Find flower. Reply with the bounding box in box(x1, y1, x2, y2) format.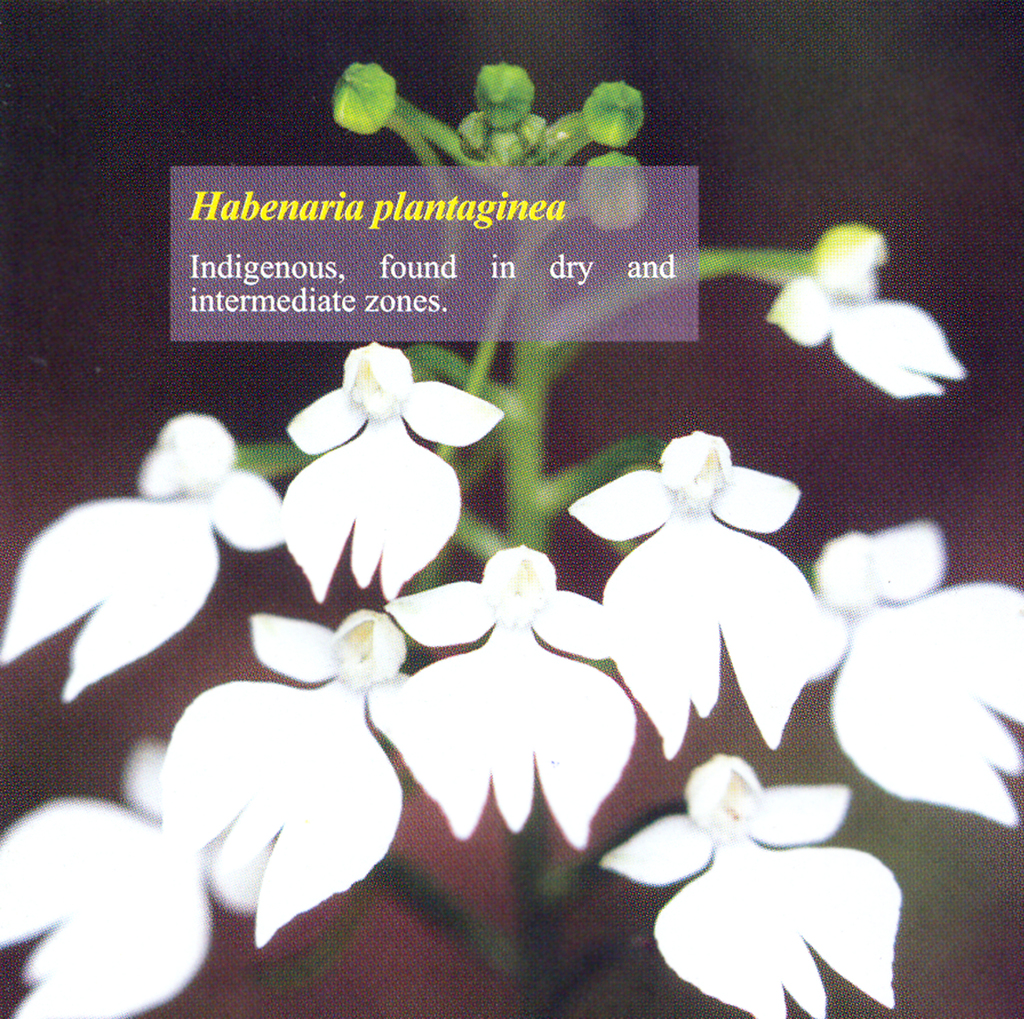
box(814, 523, 1023, 824).
